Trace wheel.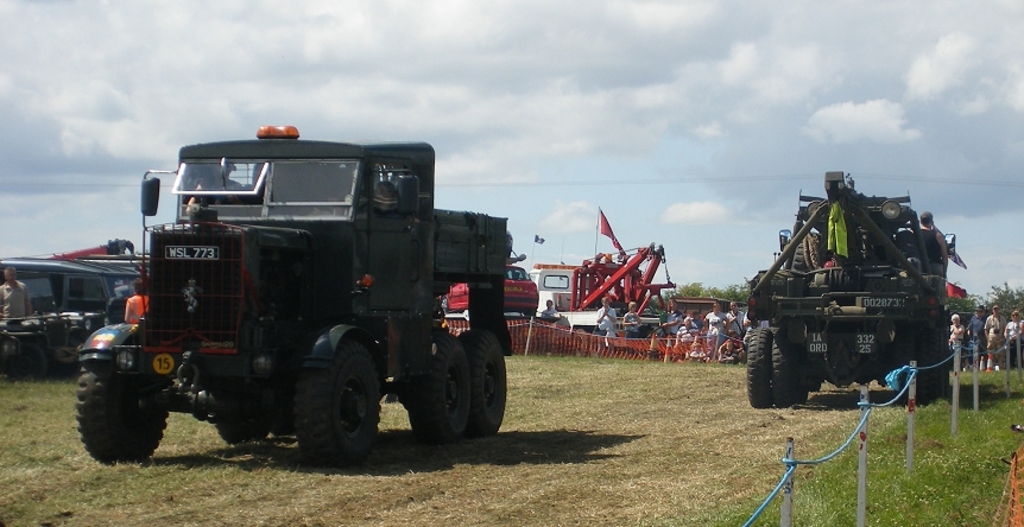
Traced to detection(410, 332, 475, 443).
